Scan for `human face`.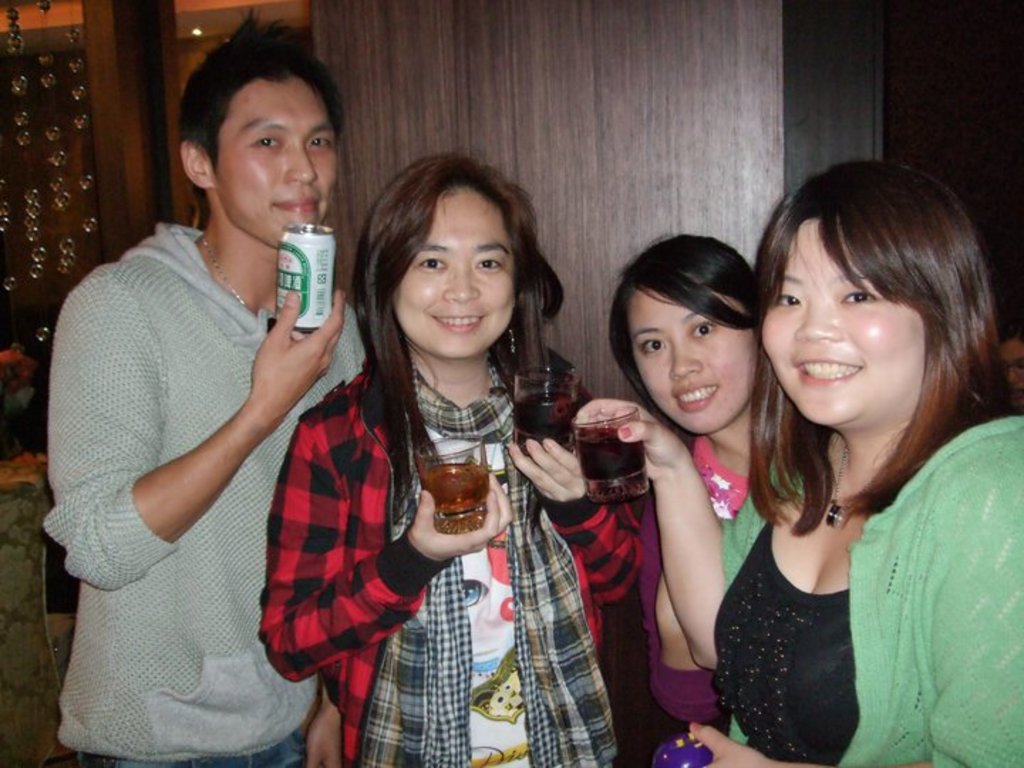
Scan result: [x1=393, y1=193, x2=523, y2=354].
